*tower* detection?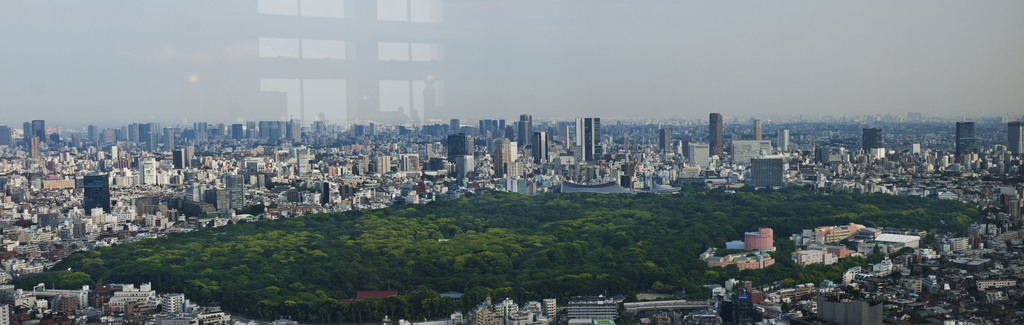
detection(957, 124, 979, 164)
